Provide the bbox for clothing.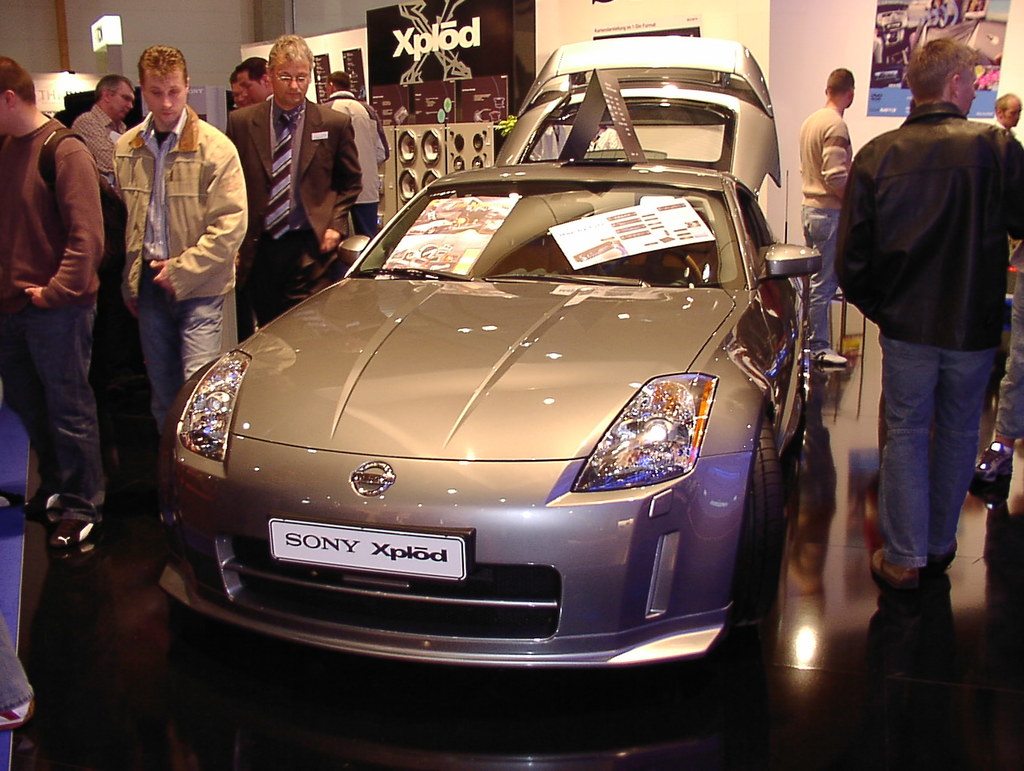
Rect(137, 265, 222, 443).
